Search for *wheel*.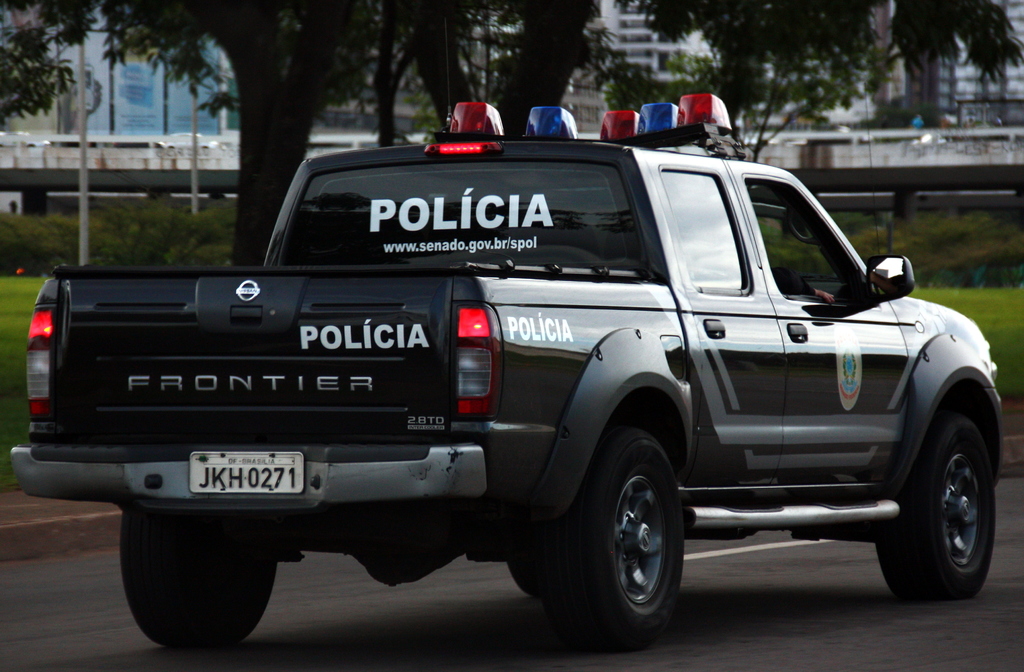
Found at <box>572,441,696,638</box>.
